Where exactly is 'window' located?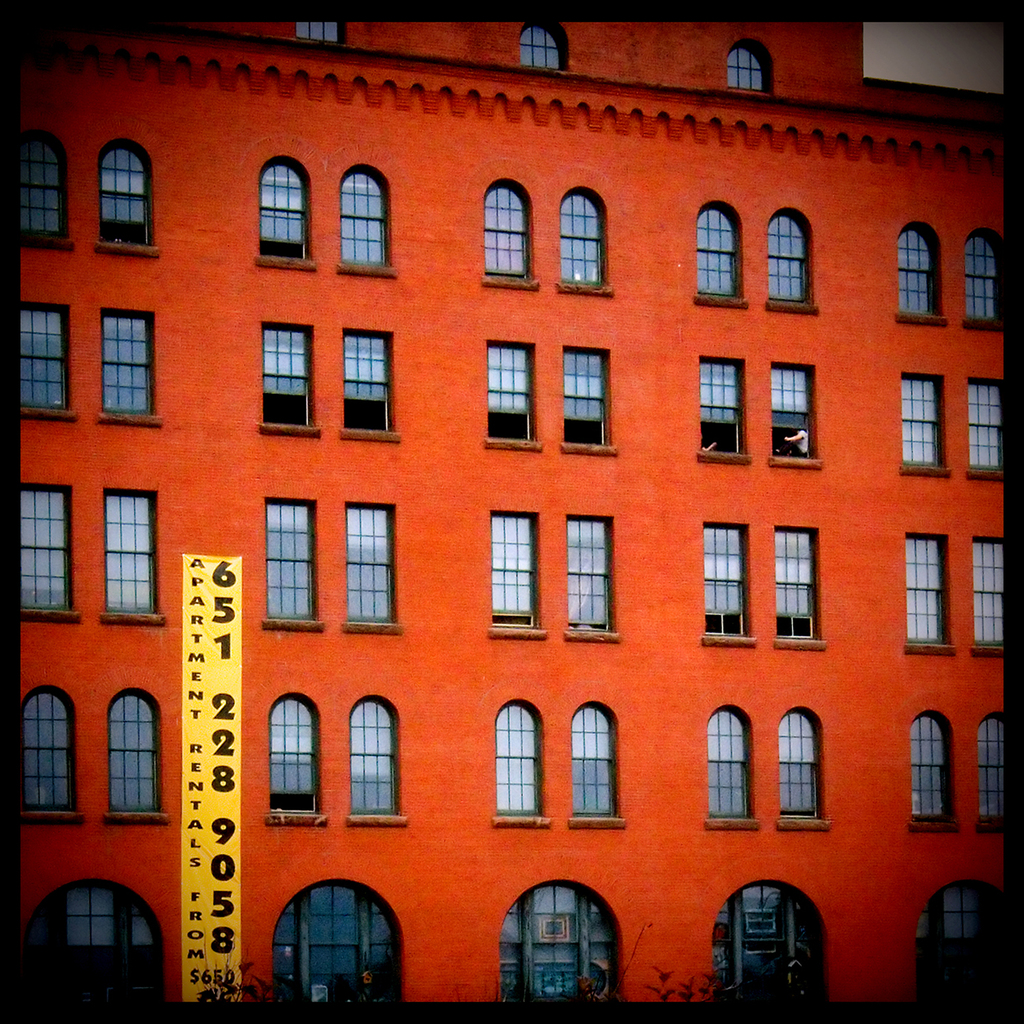
Its bounding box is box=[256, 163, 307, 256].
